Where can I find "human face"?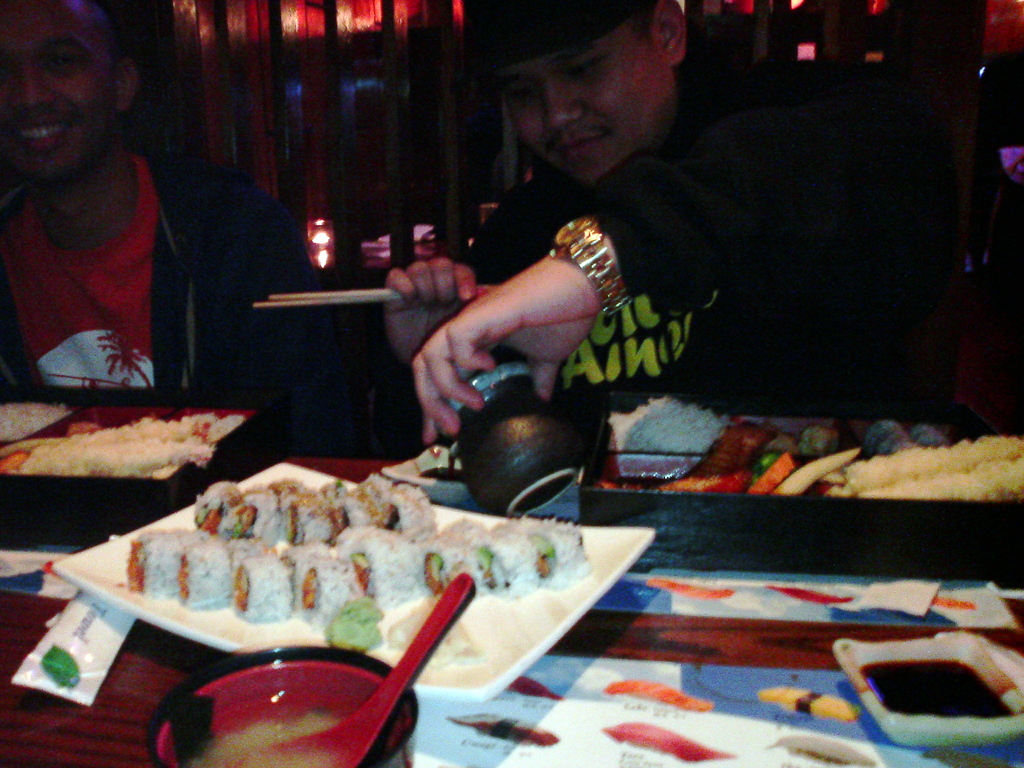
You can find it at 0/0/120/182.
